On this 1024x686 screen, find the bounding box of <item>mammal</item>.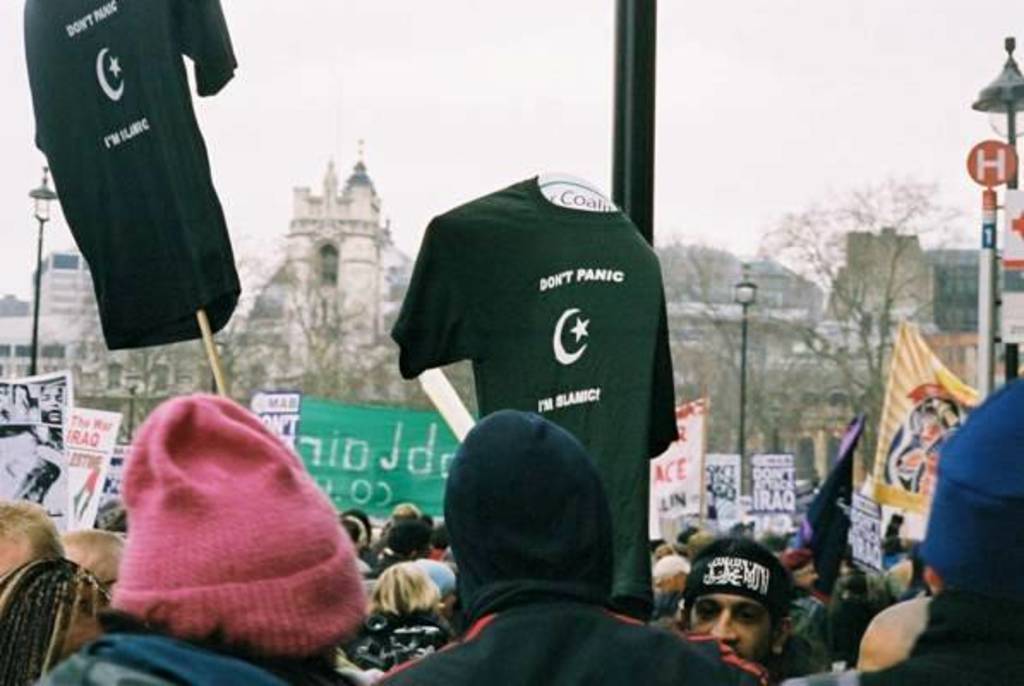
Bounding box: box=[381, 408, 768, 684].
